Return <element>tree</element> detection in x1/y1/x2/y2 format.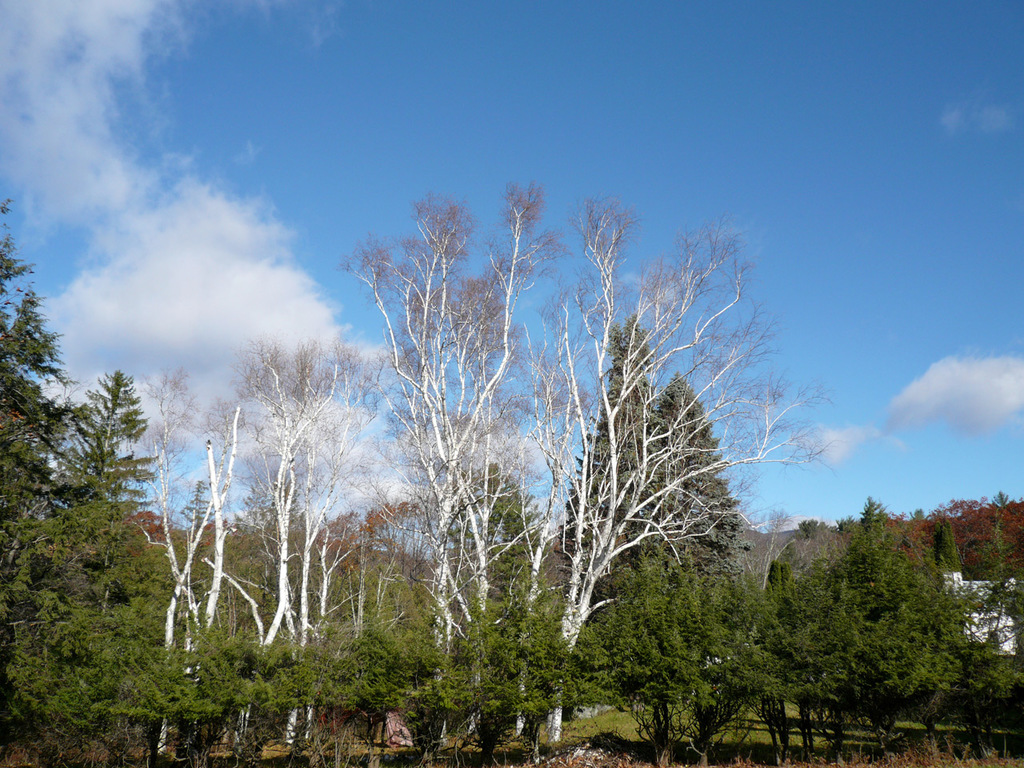
211/327/395/759.
